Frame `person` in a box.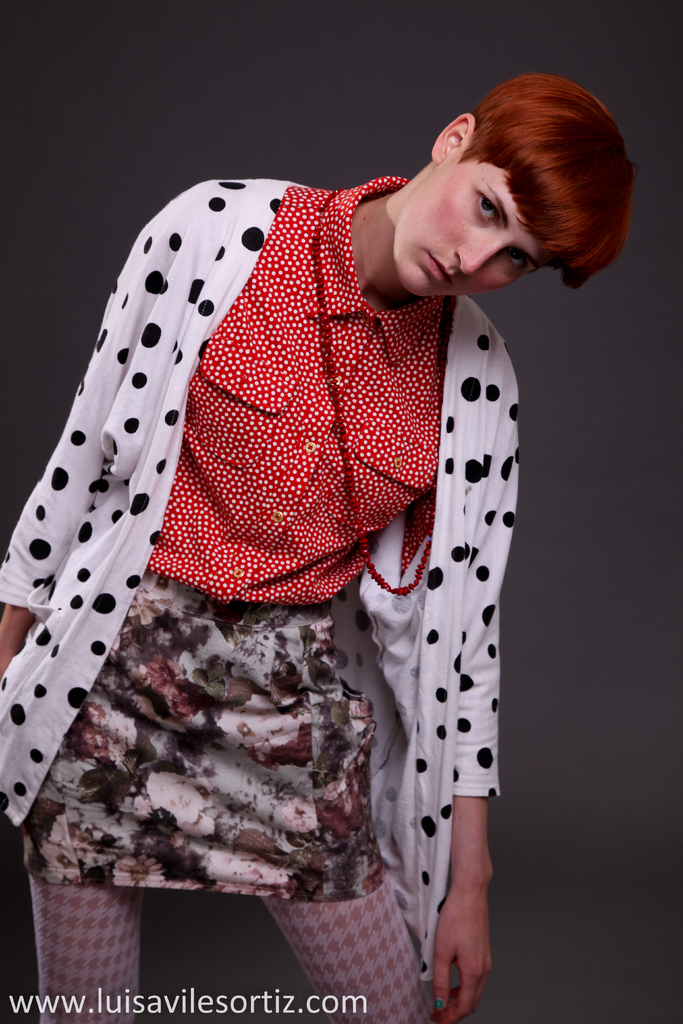
25,87,601,975.
